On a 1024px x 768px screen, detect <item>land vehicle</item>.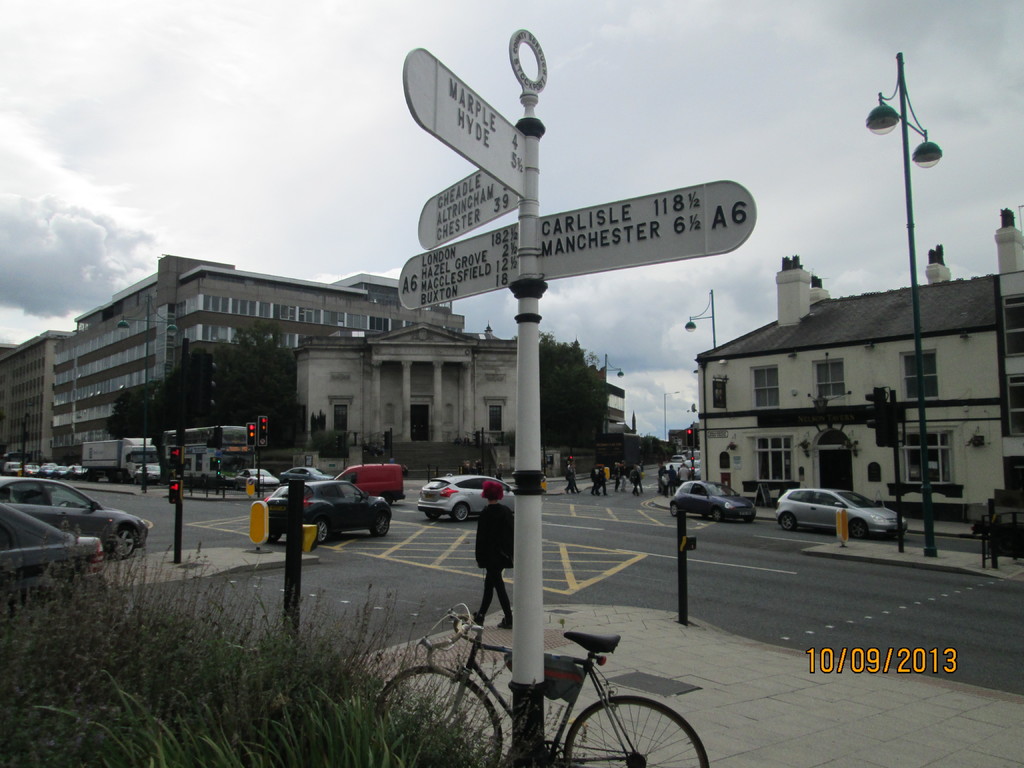
{"left": 1, "top": 451, "right": 35, "bottom": 465}.
